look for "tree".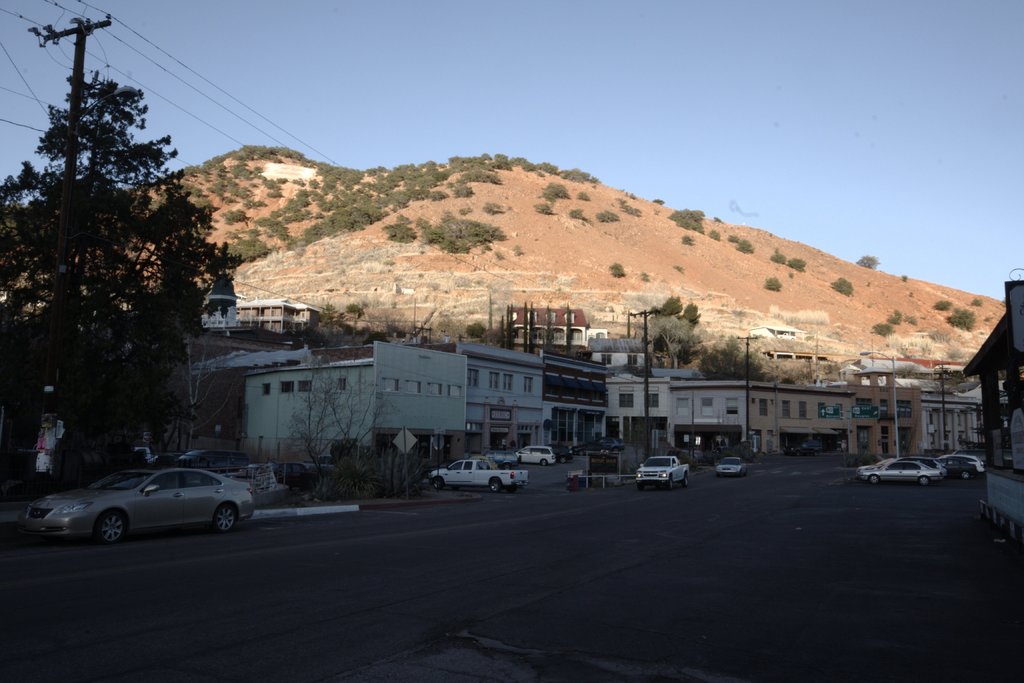
Found: [872,322,897,338].
